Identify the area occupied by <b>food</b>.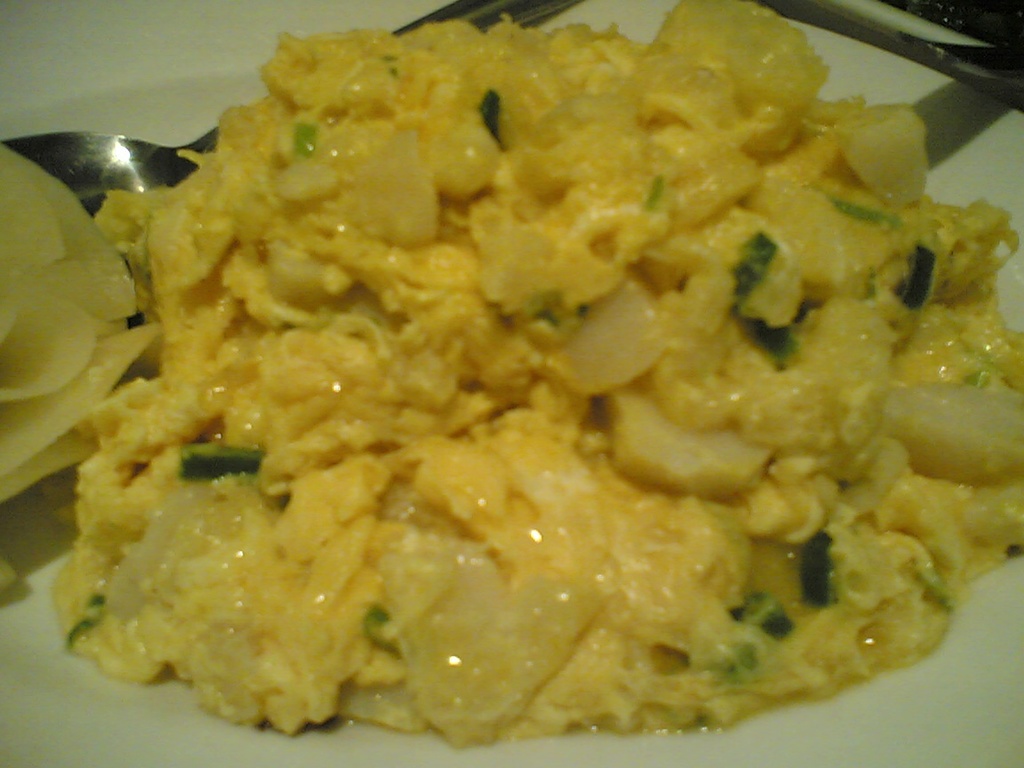
Area: box=[0, 560, 18, 595].
